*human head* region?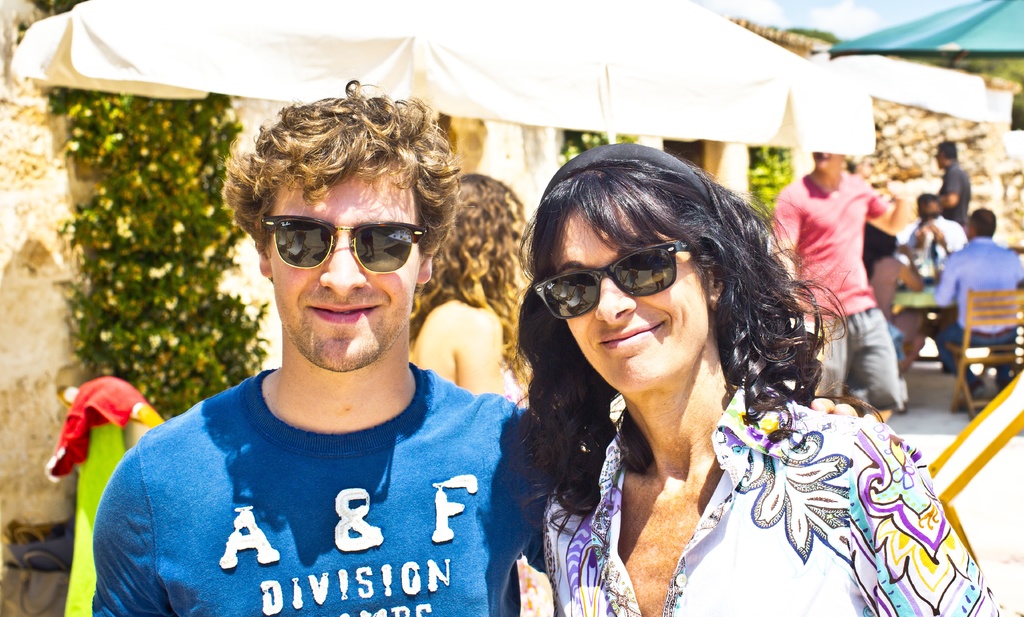
223/88/454/394
